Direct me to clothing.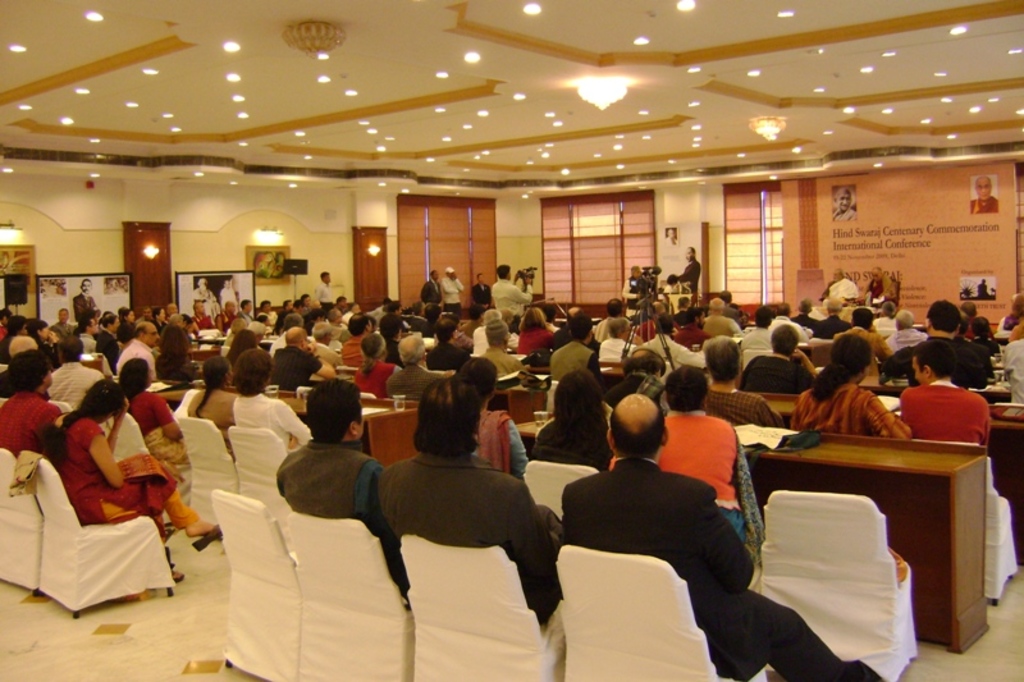
Direction: crop(1001, 343, 1023, 399).
